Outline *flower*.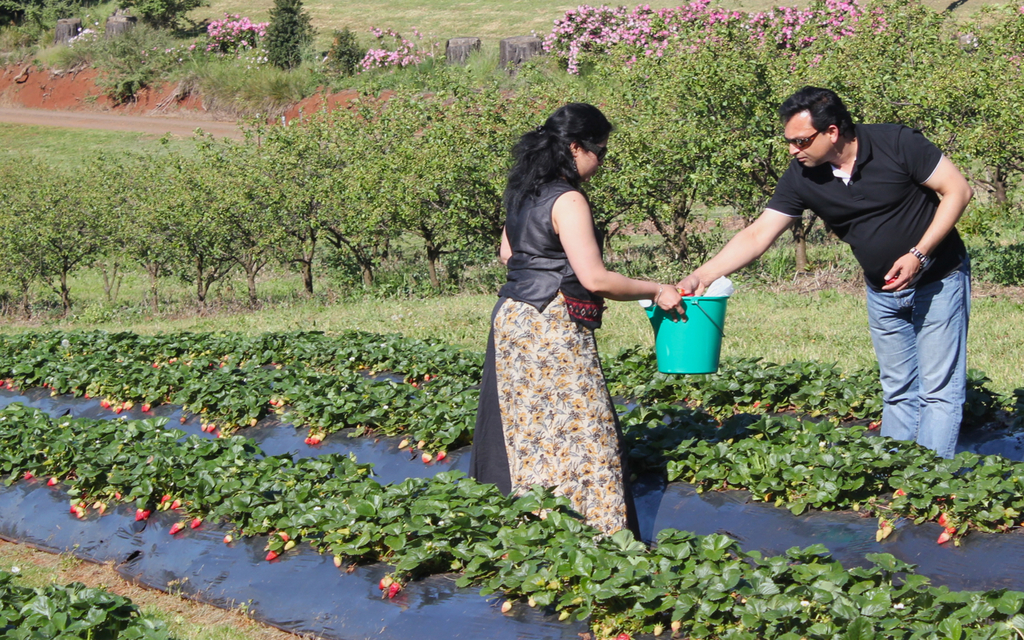
Outline: {"left": 731, "top": 9, "right": 742, "bottom": 23}.
